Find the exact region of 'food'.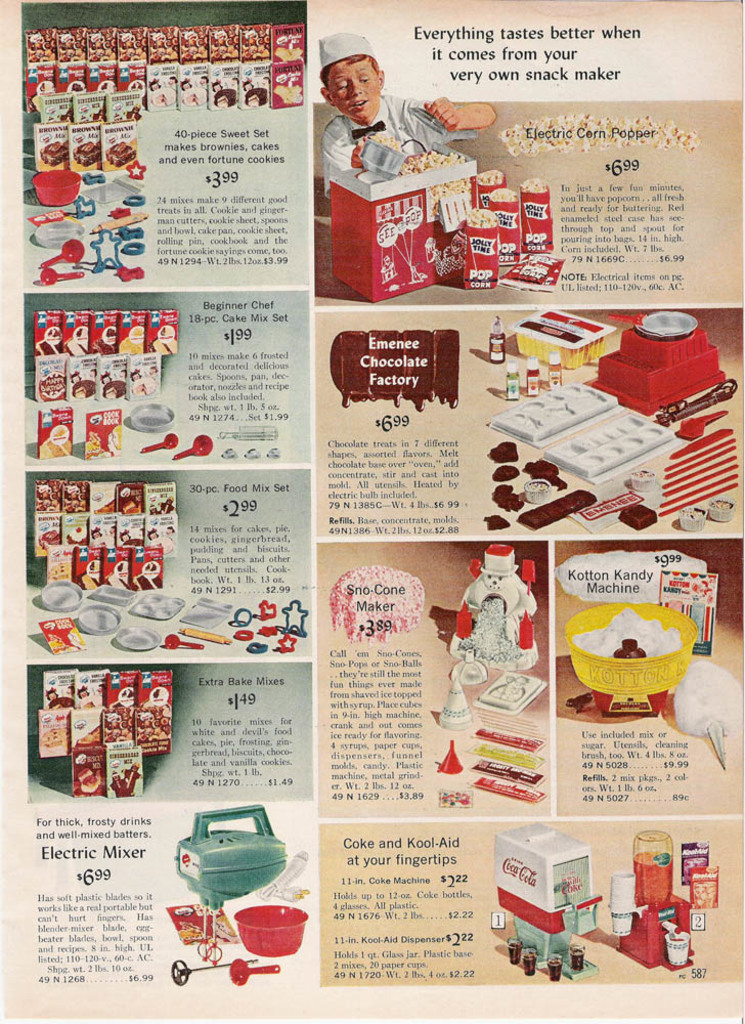
Exact region: 331:330:461:410.
